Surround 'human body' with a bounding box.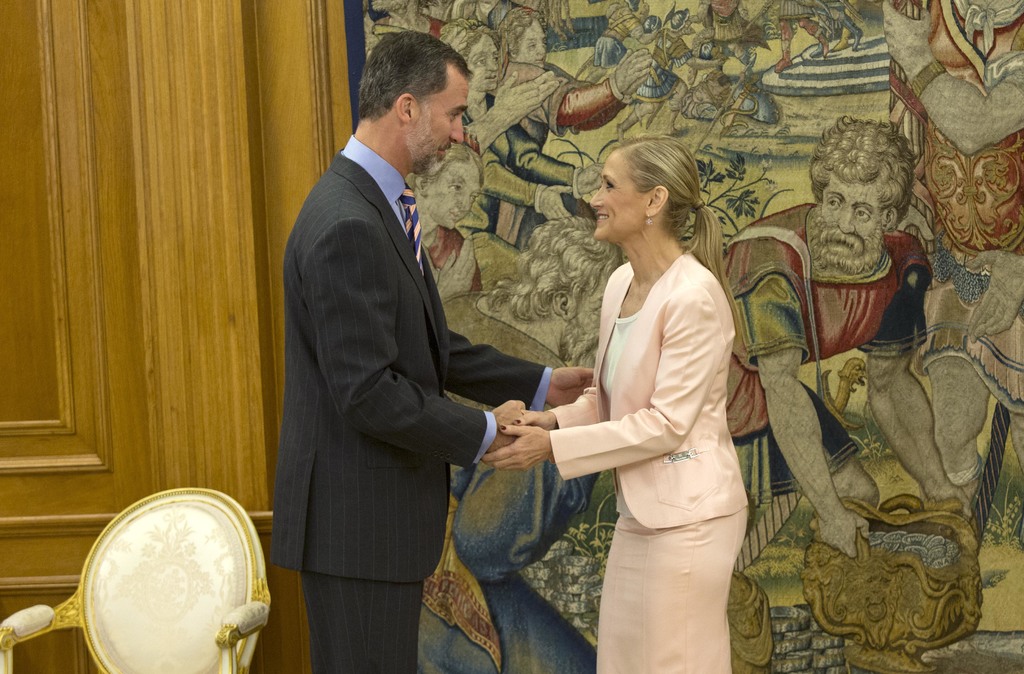
bbox=(423, 287, 604, 673).
